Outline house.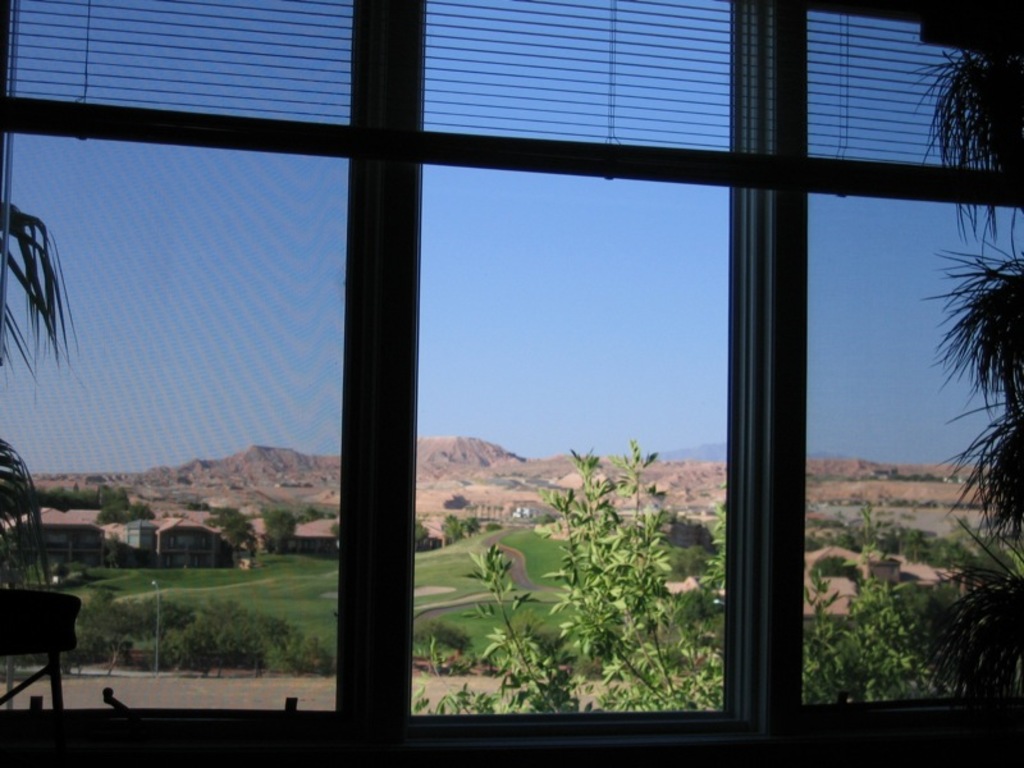
Outline: 10:511:101:563.
